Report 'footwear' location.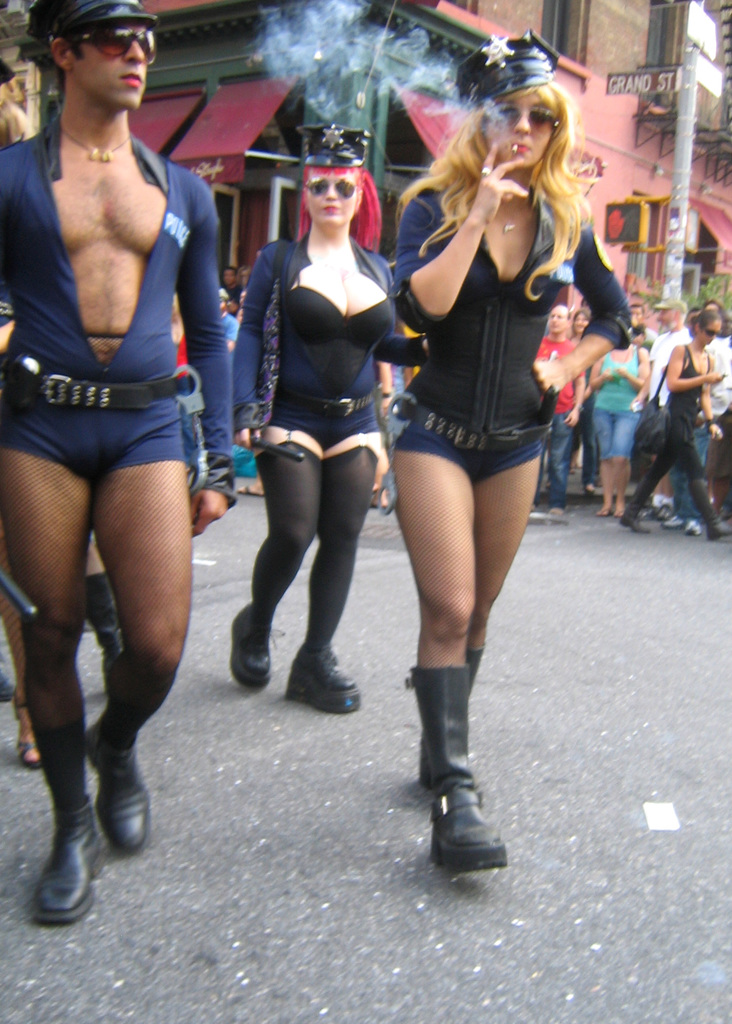
Report: 6:686:41:767.
